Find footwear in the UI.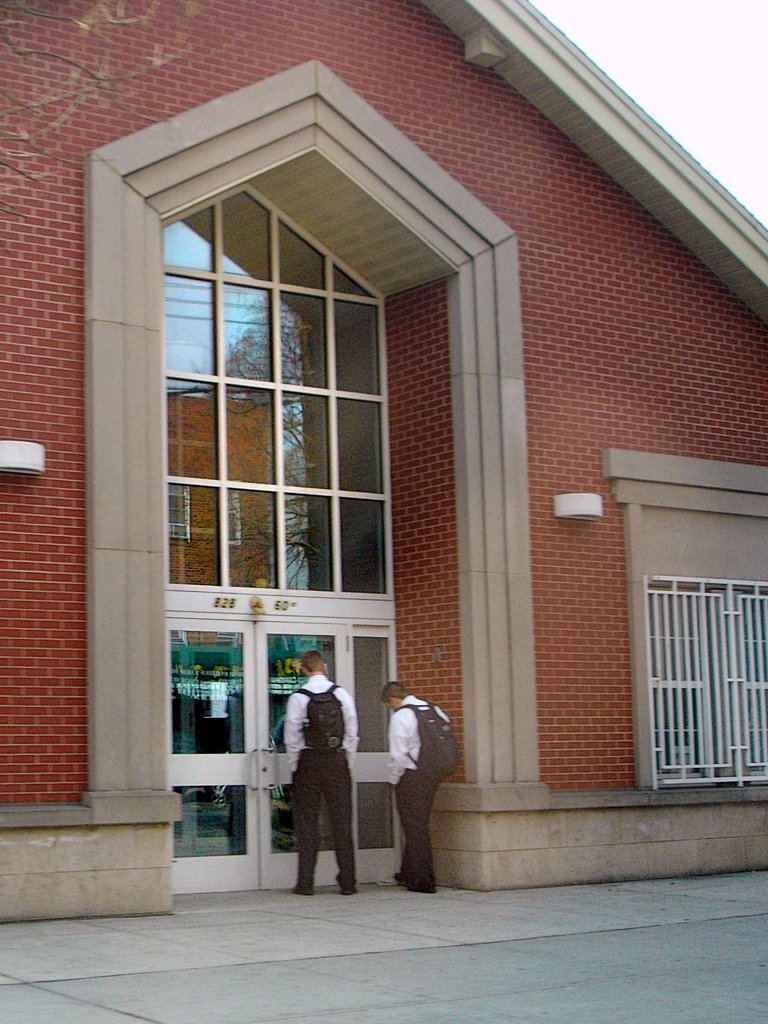
UI element at region(394, 870, 403, 881).
